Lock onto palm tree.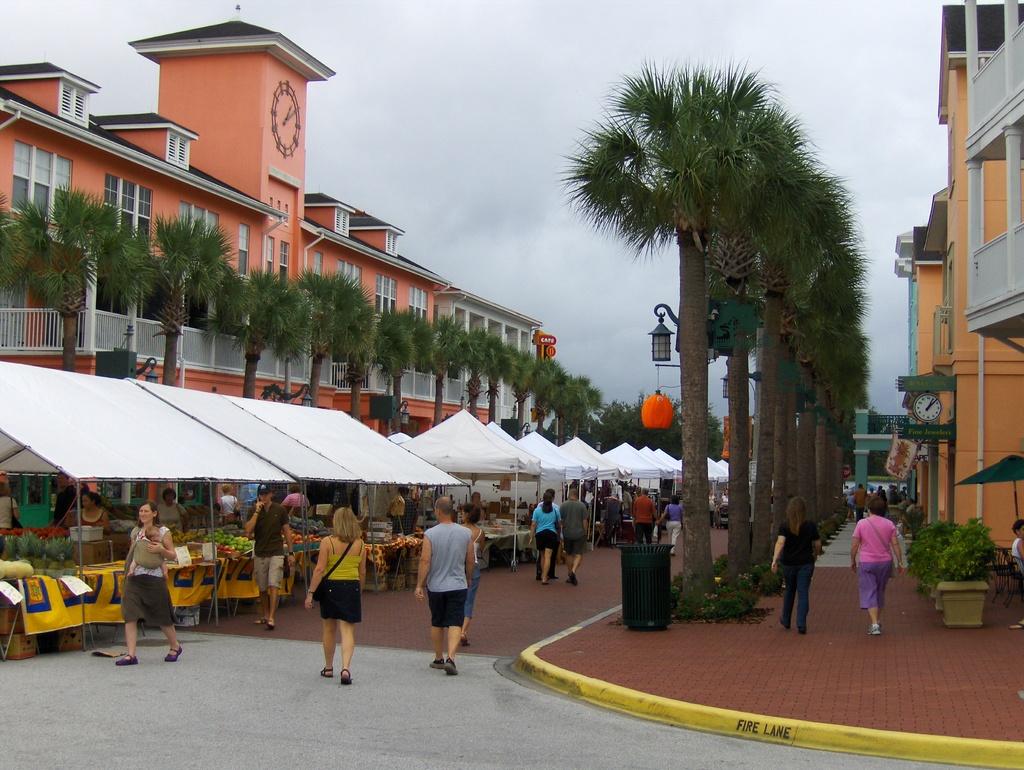
Locked: BBox(420, 325, 471, 434).
